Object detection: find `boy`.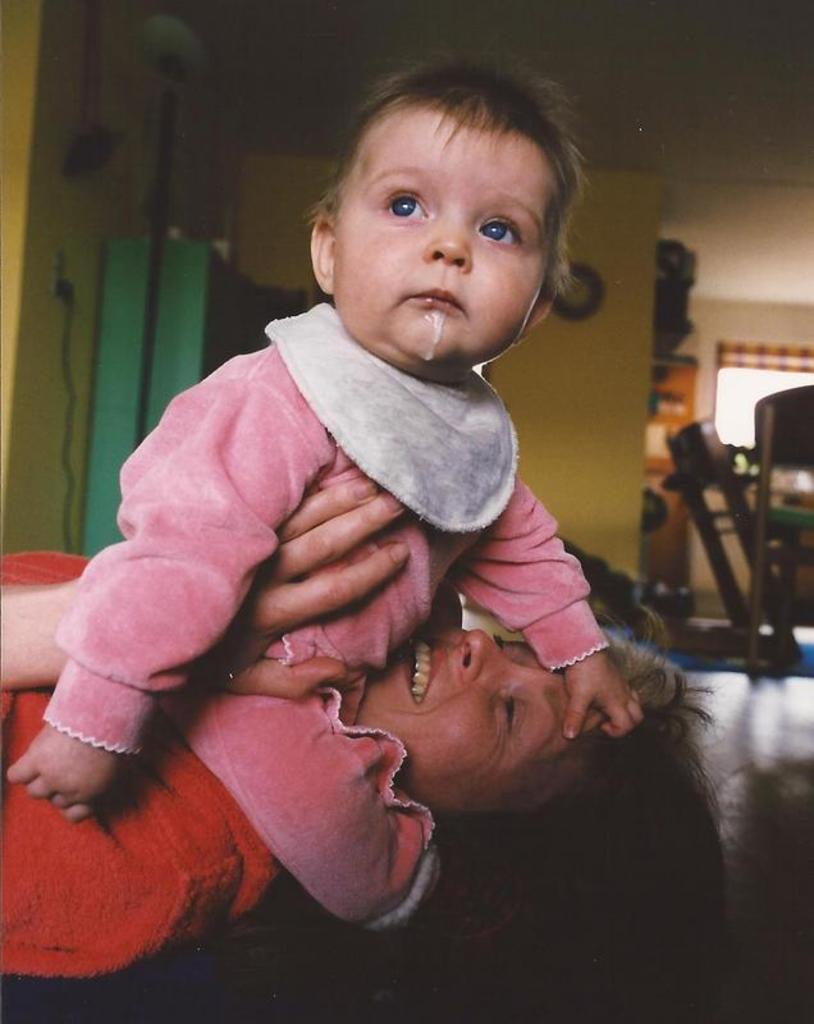
box=[0, 27, 653, 934].
